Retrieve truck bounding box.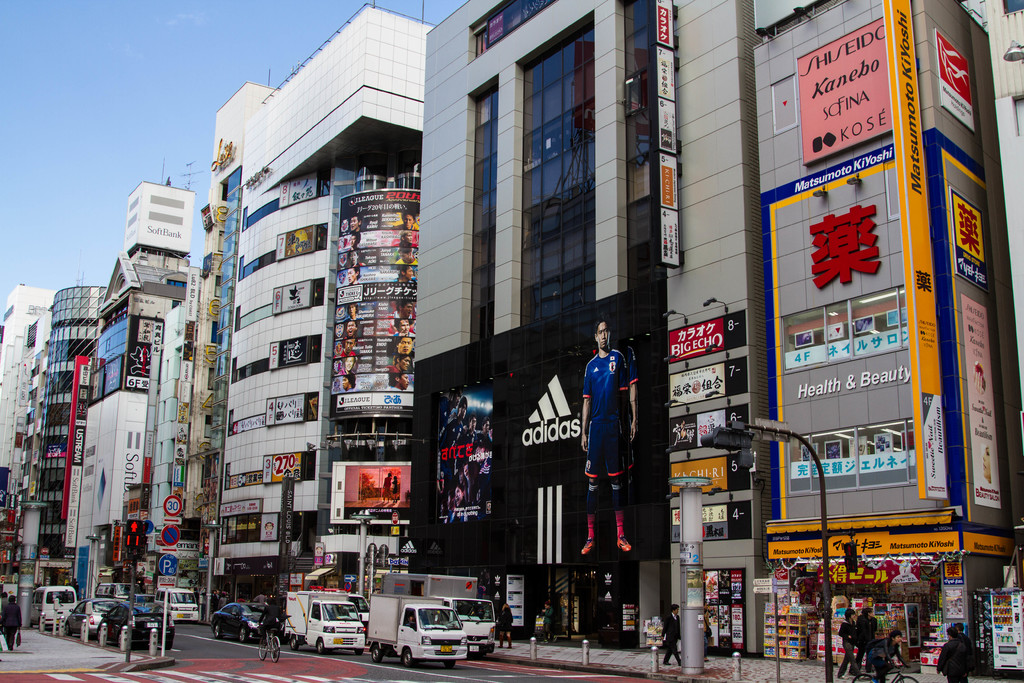
Bounding box: detection(283, 587, 367, 655).
